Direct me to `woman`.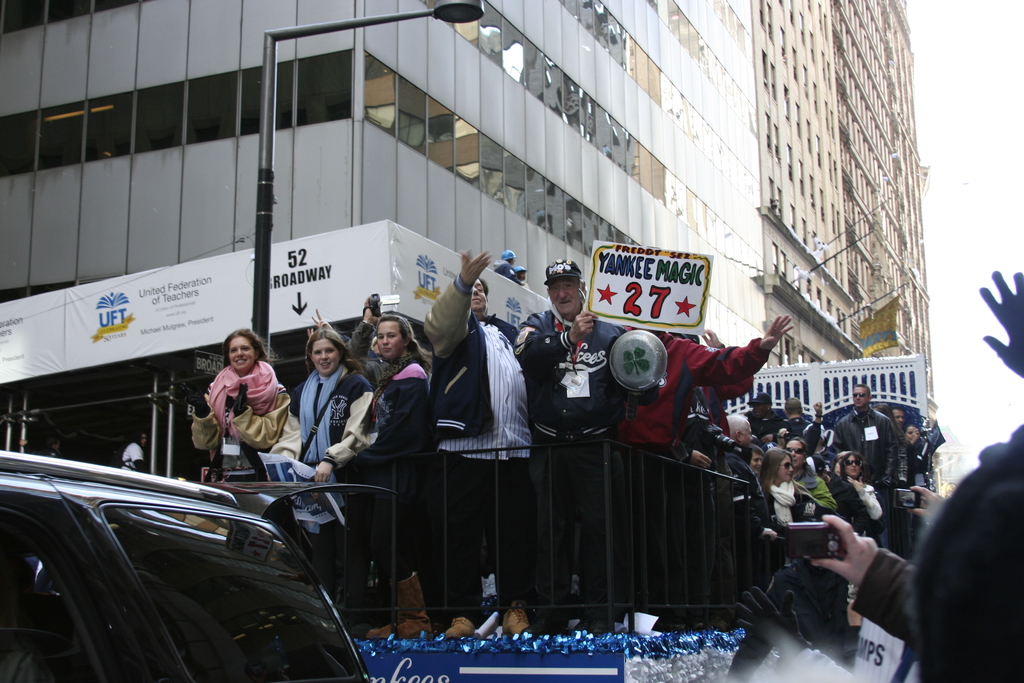
Direction: x1=757, y1=452, x2=812, y2=573.
